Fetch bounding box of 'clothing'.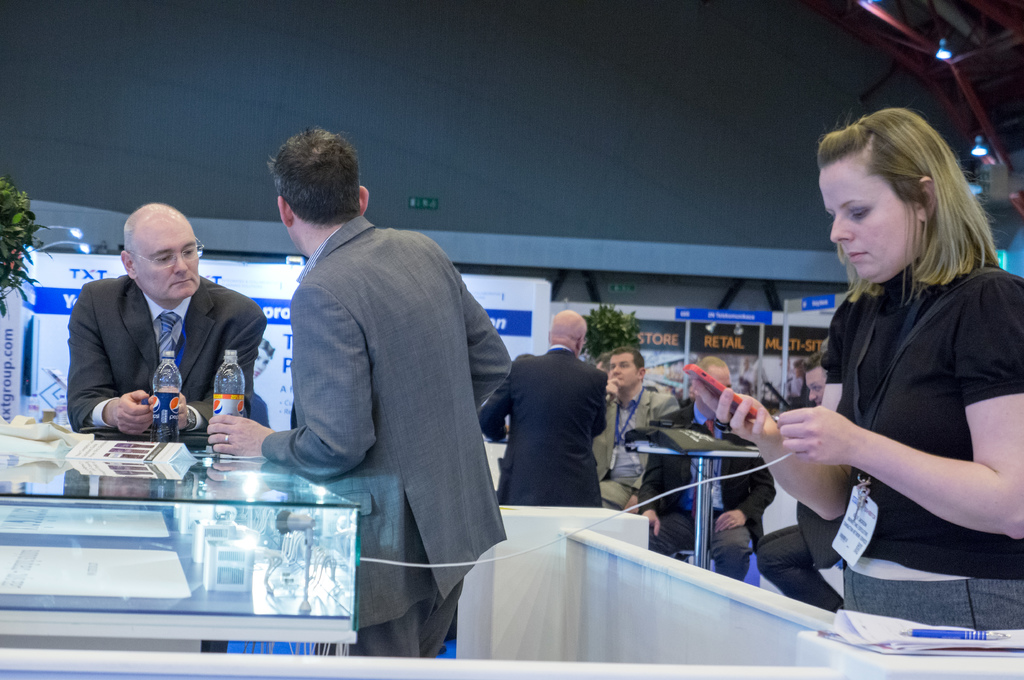
Bbox: {"left": 756, "top": 508, "right": 851, "bottom": 618}.
